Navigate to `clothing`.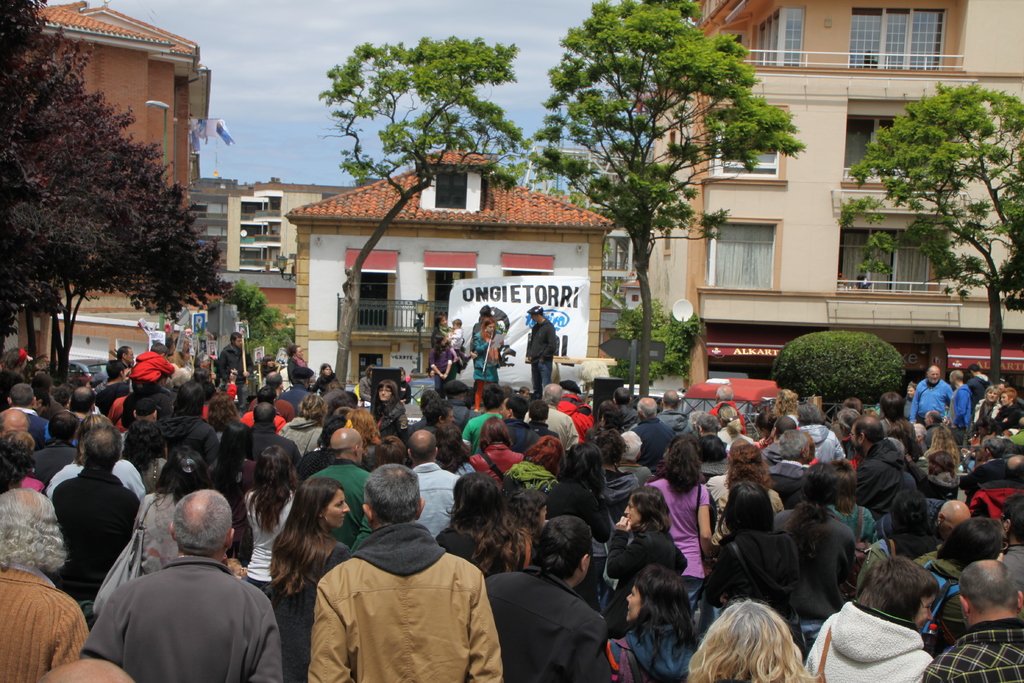
Navigation target: (x1=522, y1=316, x2=556, y2=397).
